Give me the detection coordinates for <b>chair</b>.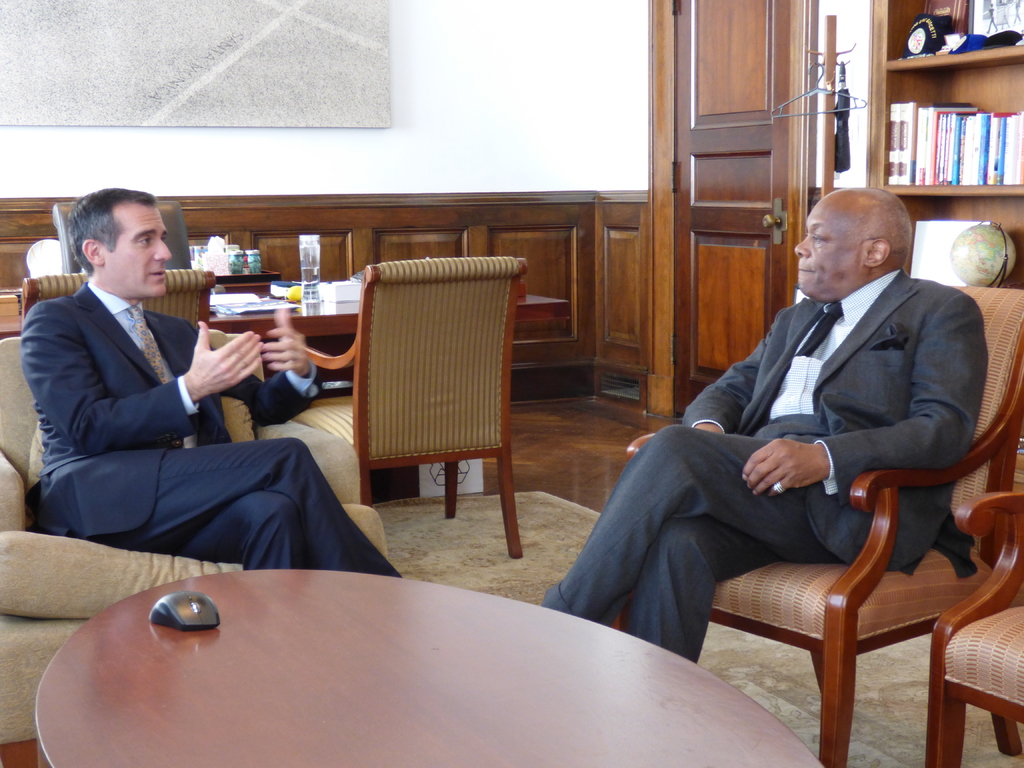
<bbox>622, 284, 1023, 767</bbox>.
